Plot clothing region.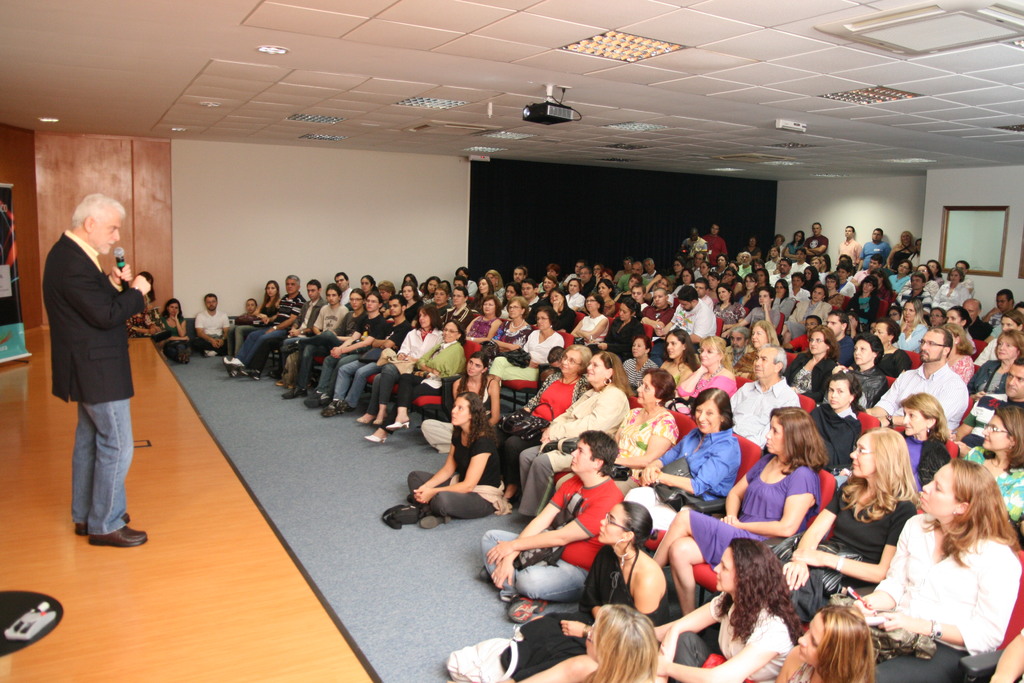
Plotted at 856, 234, 896, 267.
